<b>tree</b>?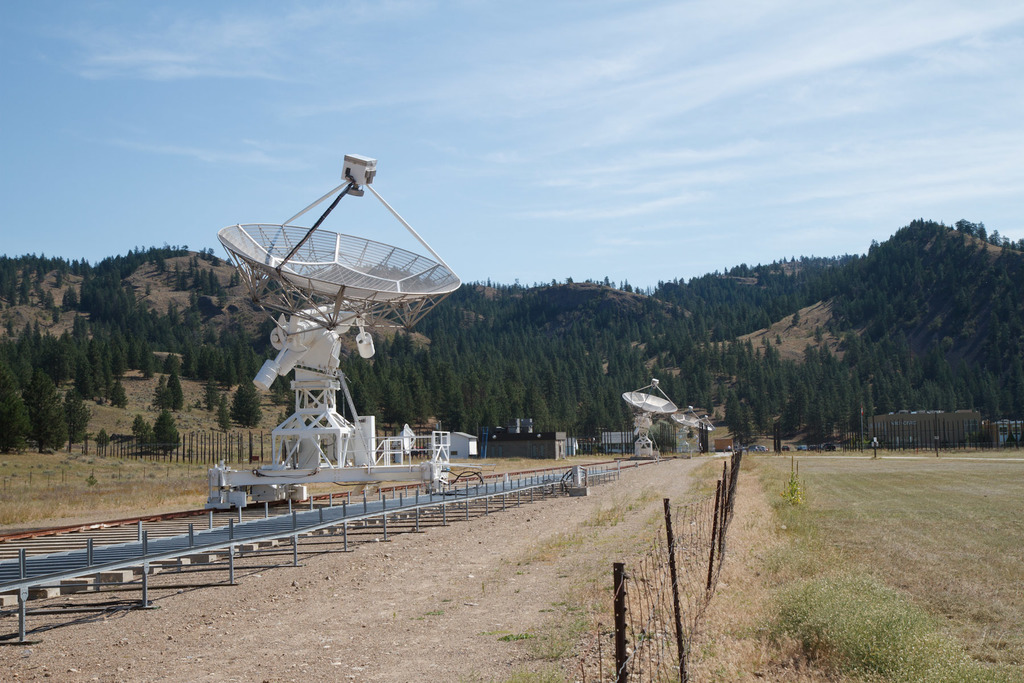
[127,415,144,451]
